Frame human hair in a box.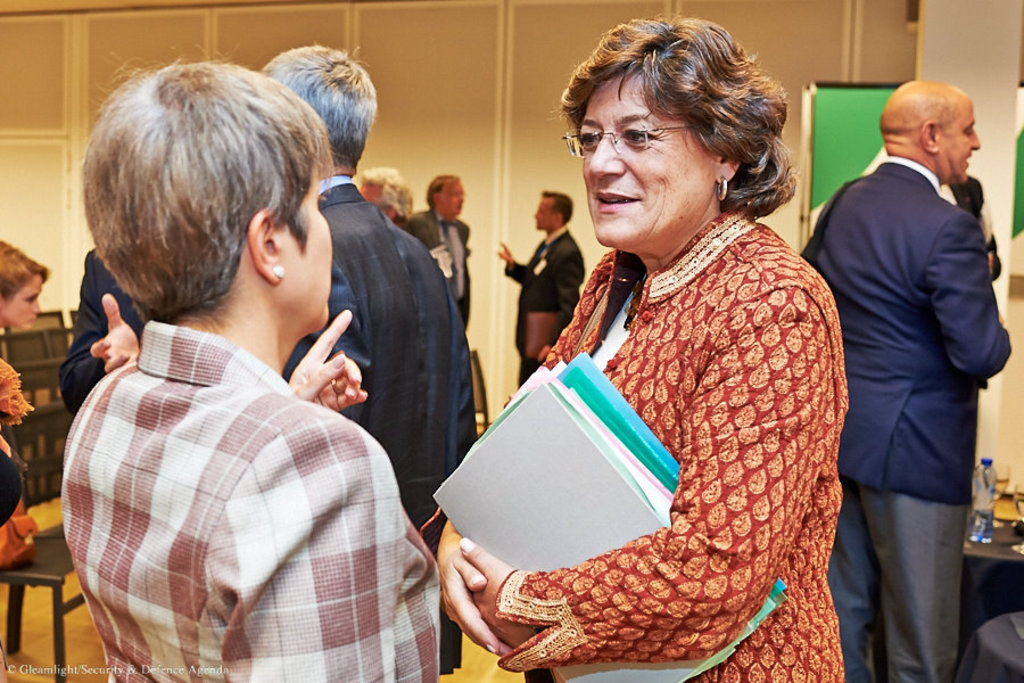
crop(85, 51, 335, 324).
